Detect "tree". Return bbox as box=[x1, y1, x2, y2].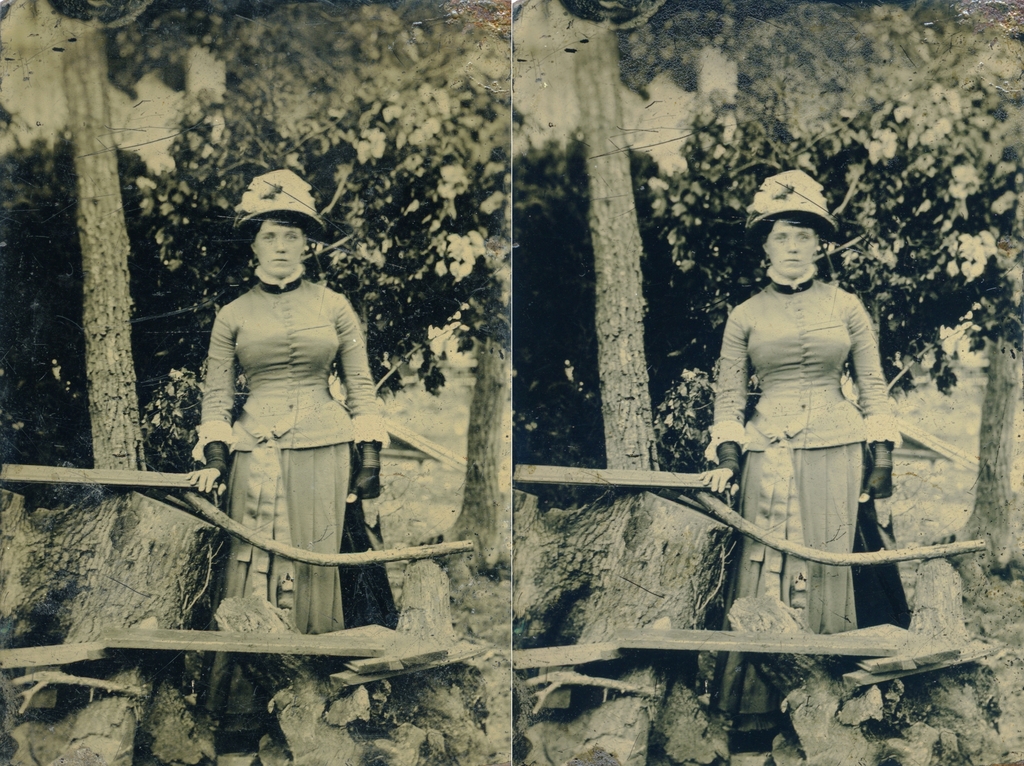
box=[570, 24, 664, 483].
